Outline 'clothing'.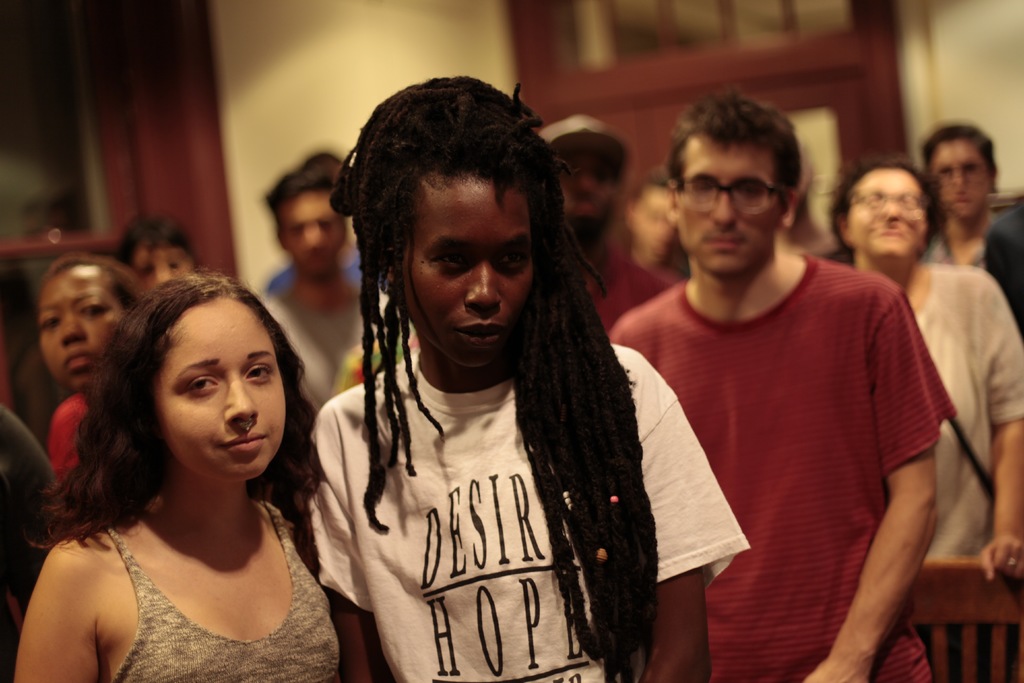
Outline: l=95, t=494, r=346, b=682.
